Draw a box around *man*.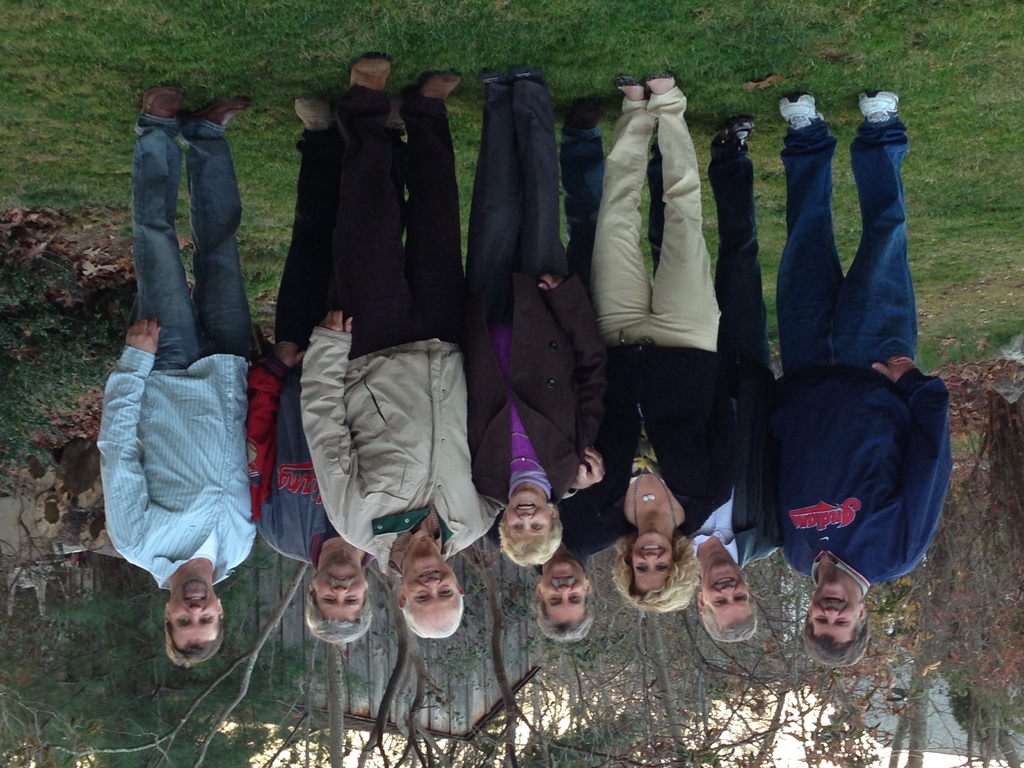
bbox=(87, 35, 292, 650).
